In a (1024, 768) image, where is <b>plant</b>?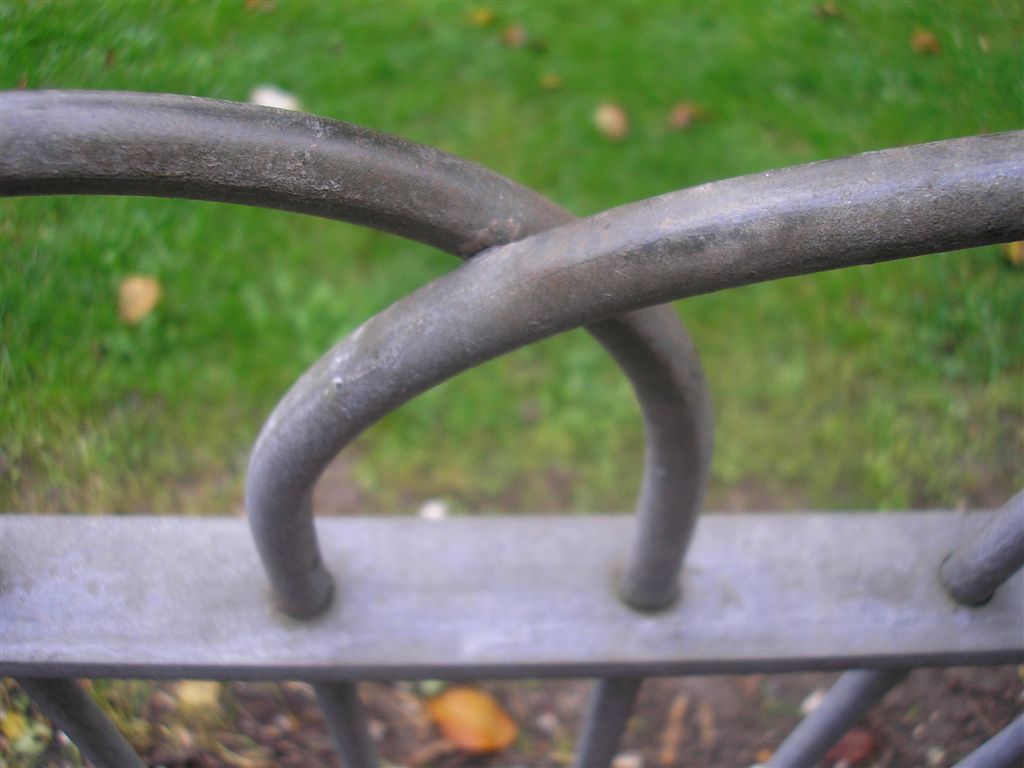
{"x1": 0, "y1": 672, "x2": 157, "y2": 767}.
